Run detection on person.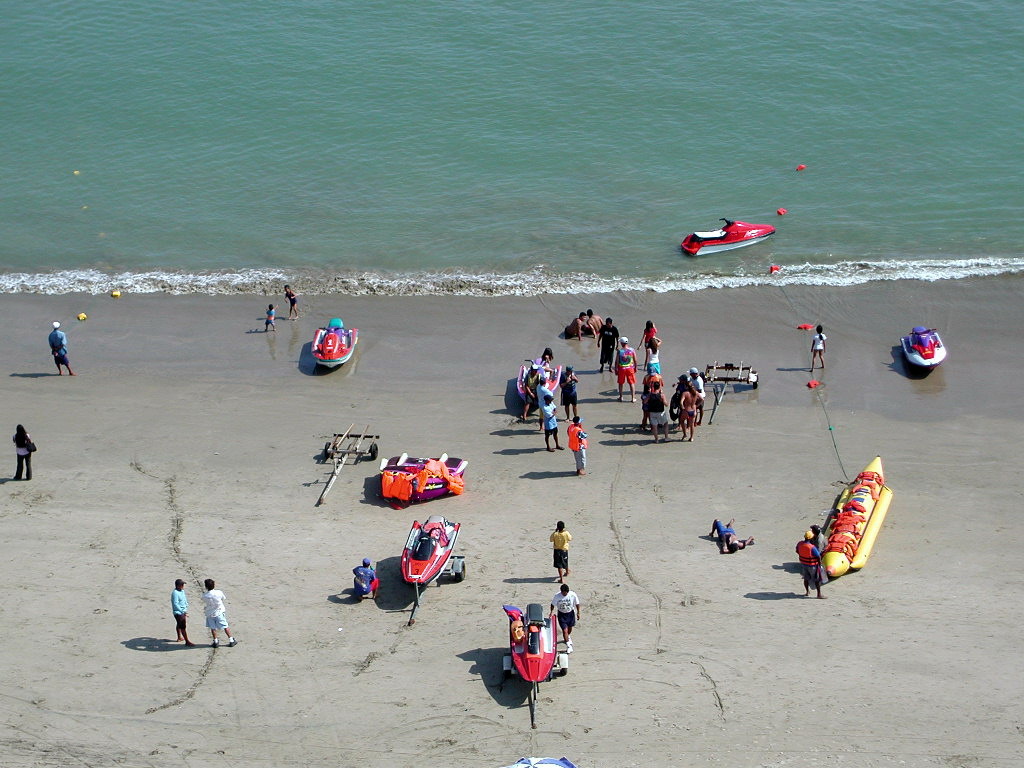
Result: (left=813, top=323, right=828, bottom=369).
